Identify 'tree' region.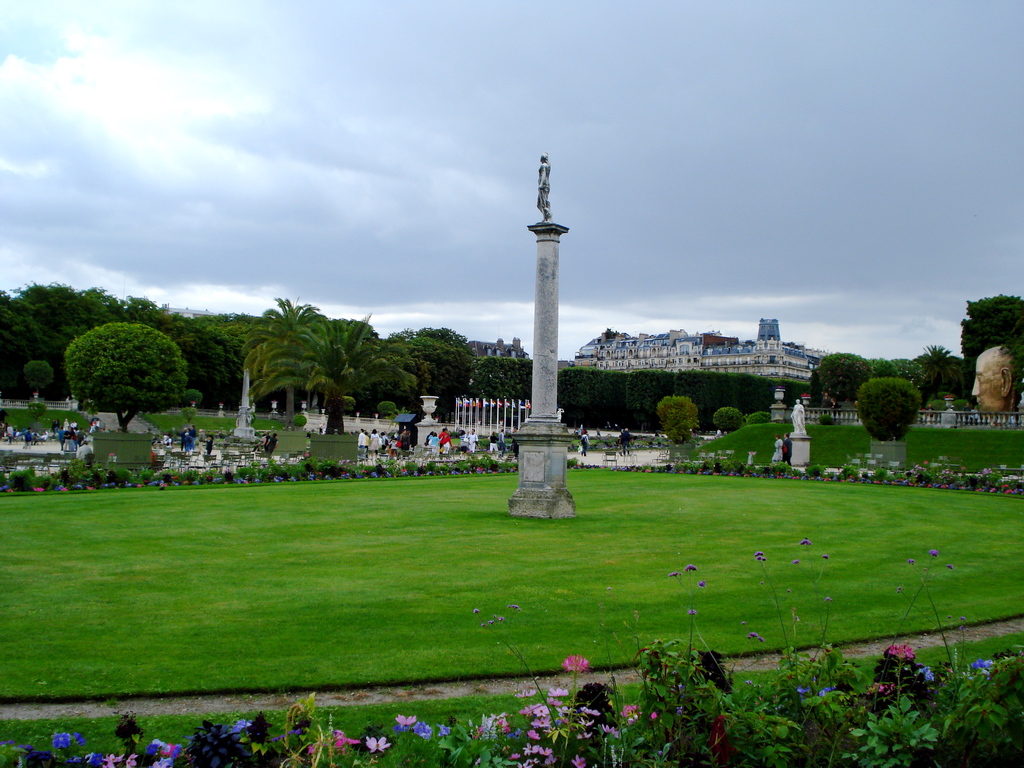
Region: [left=243, top=294, right=324, bottom=426].
